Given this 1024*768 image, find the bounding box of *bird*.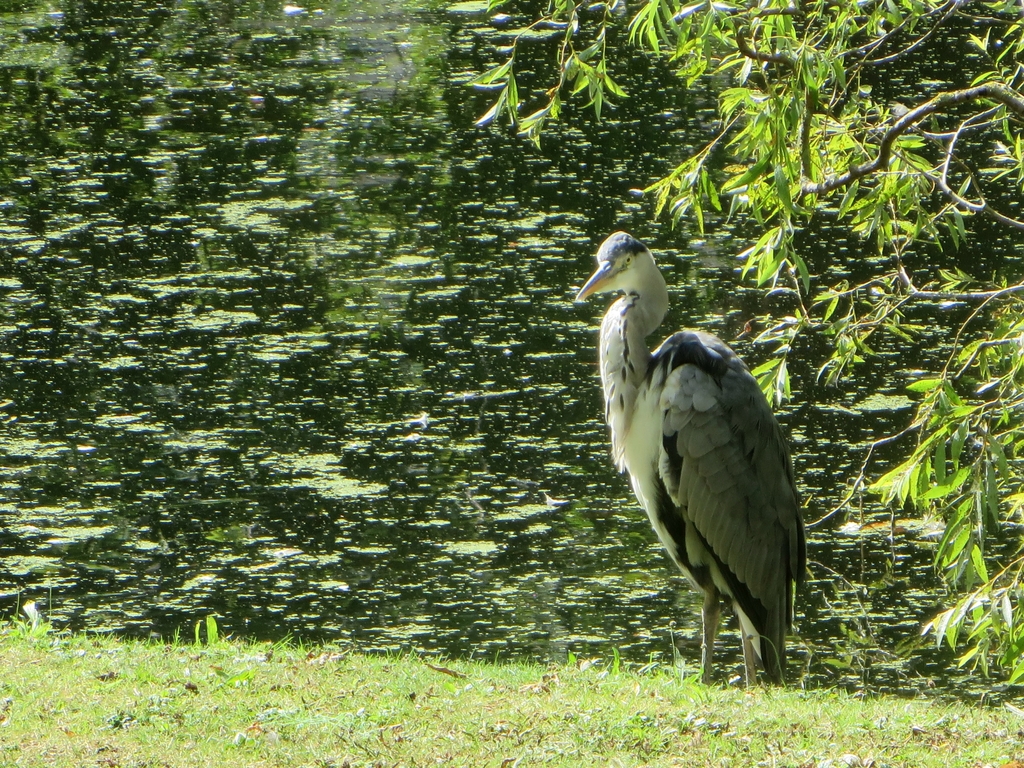
x1=607 y1=234 x2=849 y2=705.
